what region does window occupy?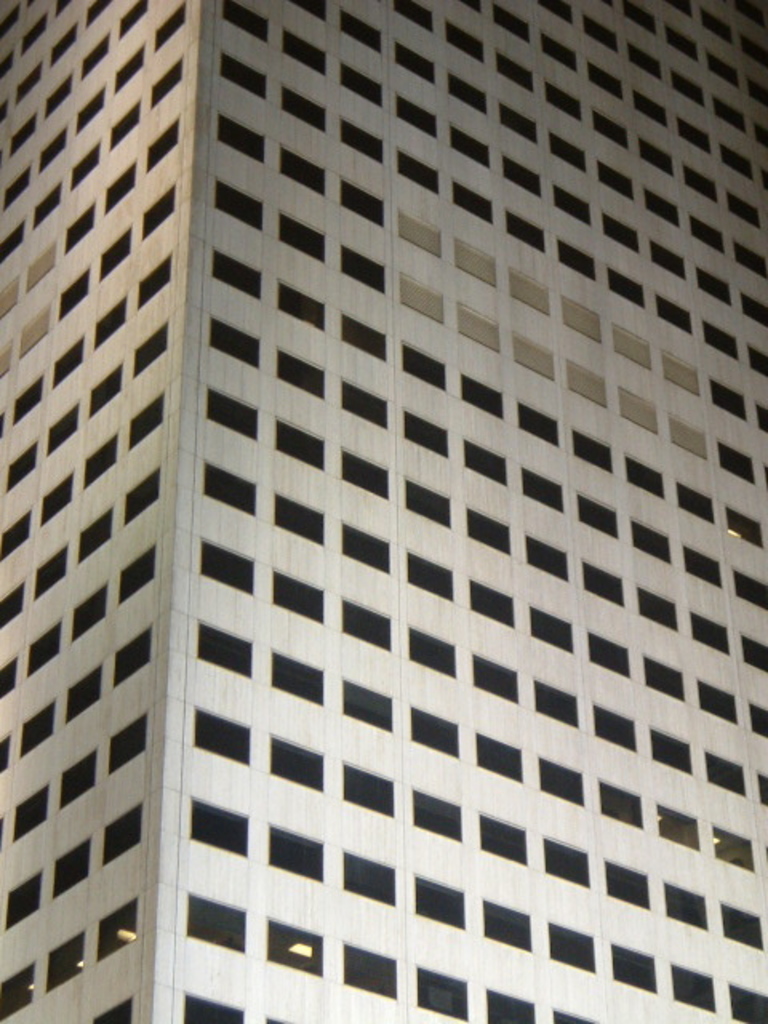
crop(630, 38, 666, 85).
